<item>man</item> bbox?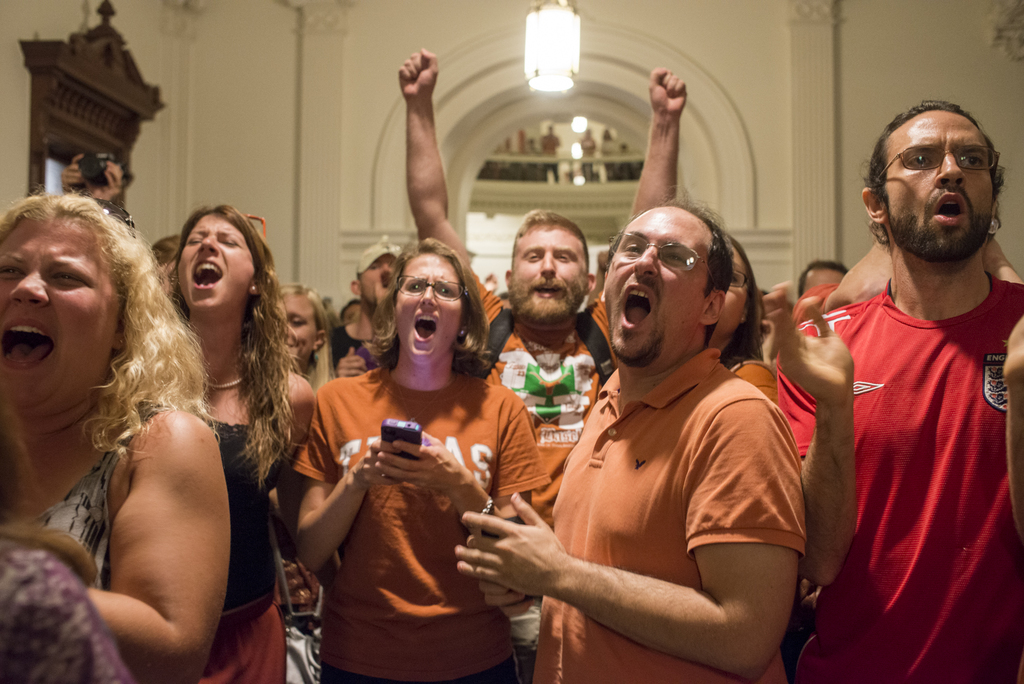
left=456, top=187, right=803, bottom=683
